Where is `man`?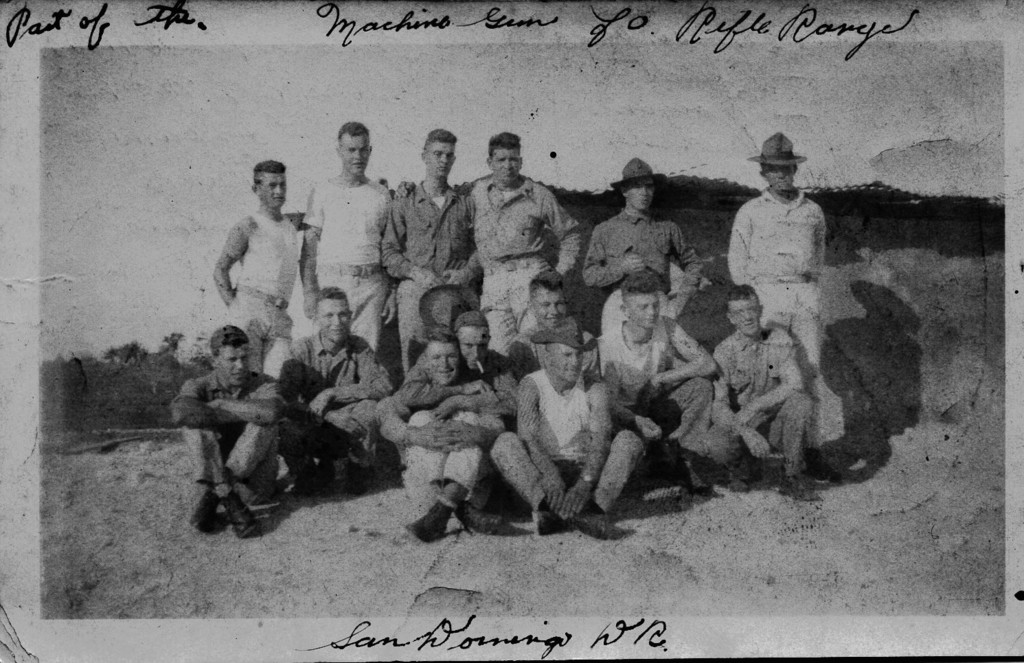
374, 312, 519, 460.
